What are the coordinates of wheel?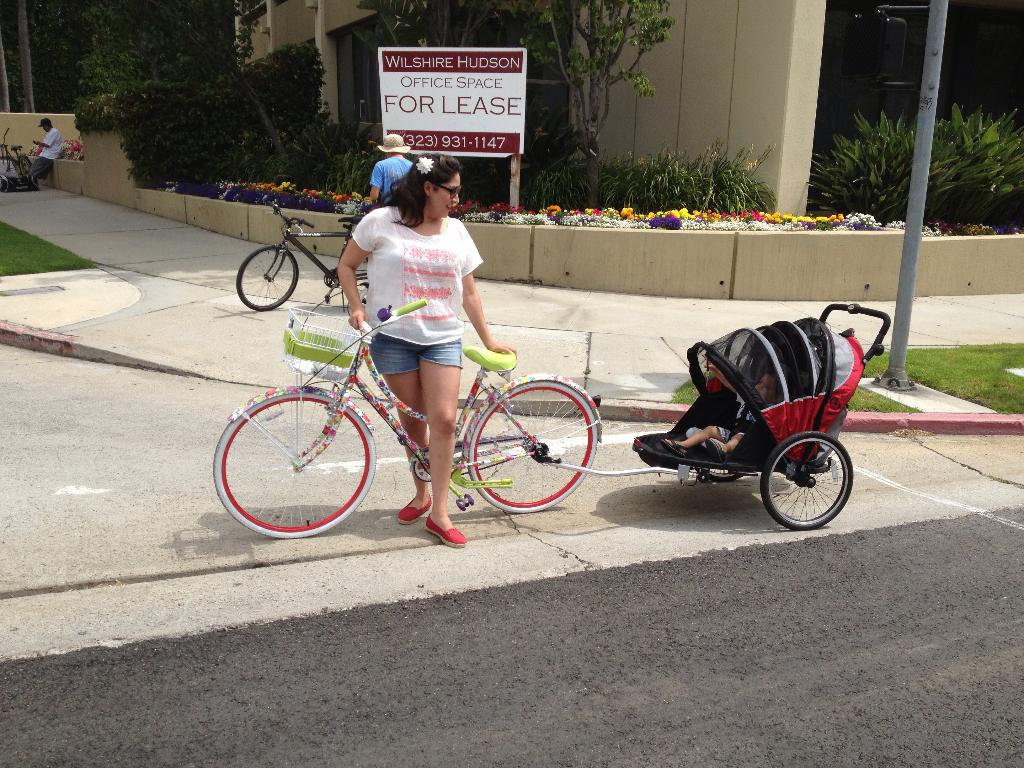
{"left": 212, "top": 394, "right": 380, "bottom": 537}.
